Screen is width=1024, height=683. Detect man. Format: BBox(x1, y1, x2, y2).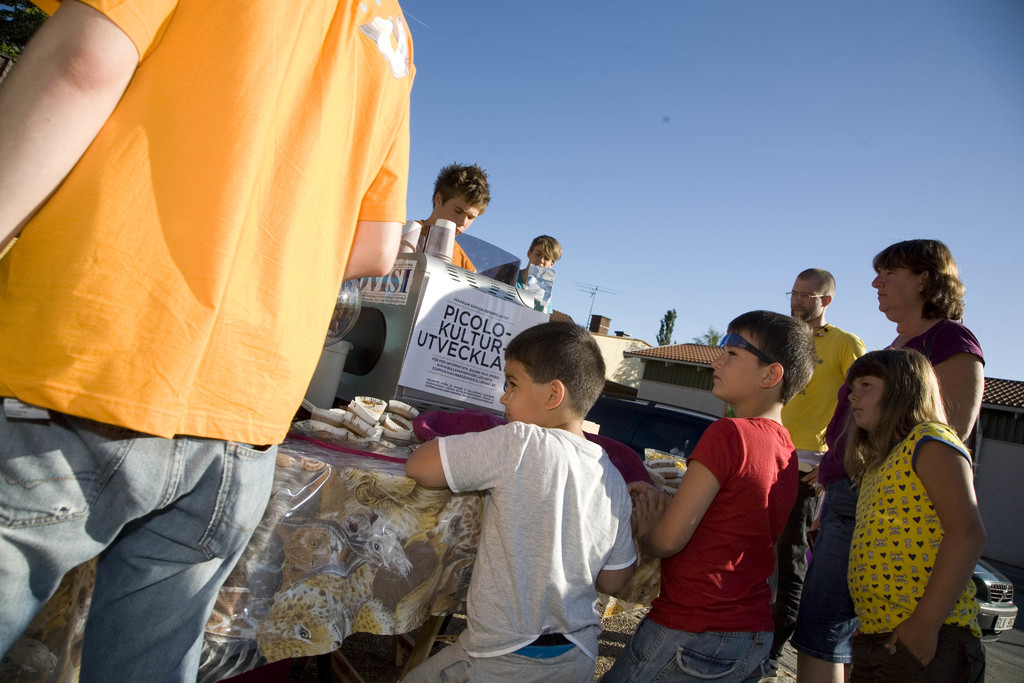
BBox(408, 161, 493, 272).
